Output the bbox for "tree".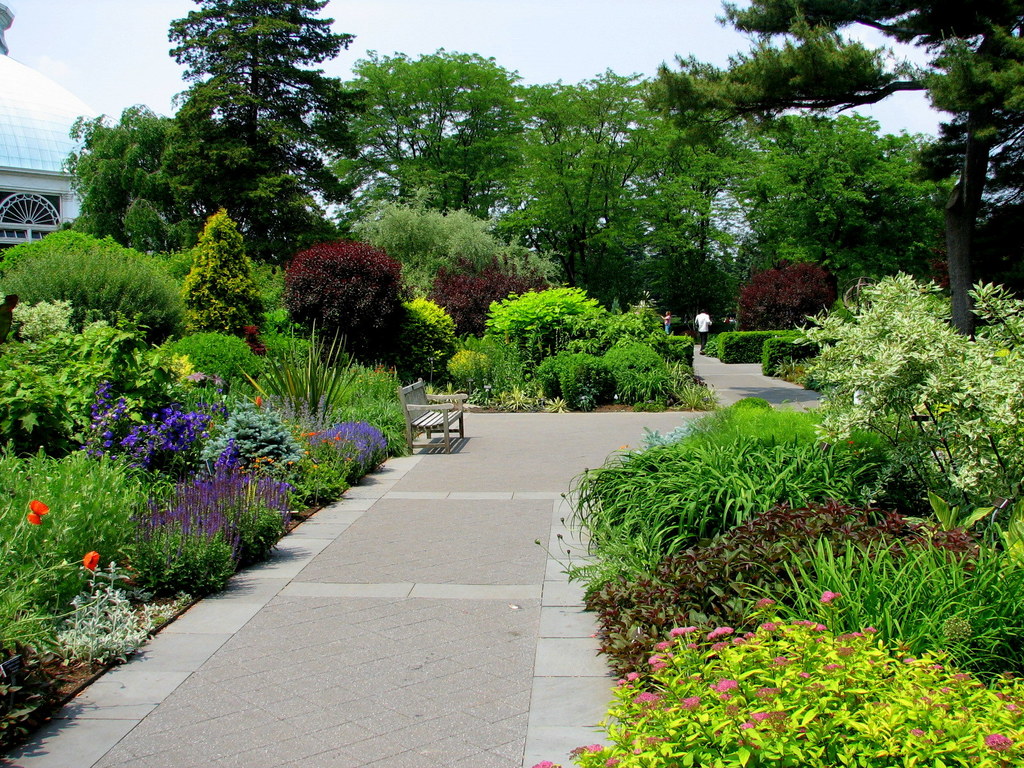
[left=316, top=48, right=532, bottom=225].
